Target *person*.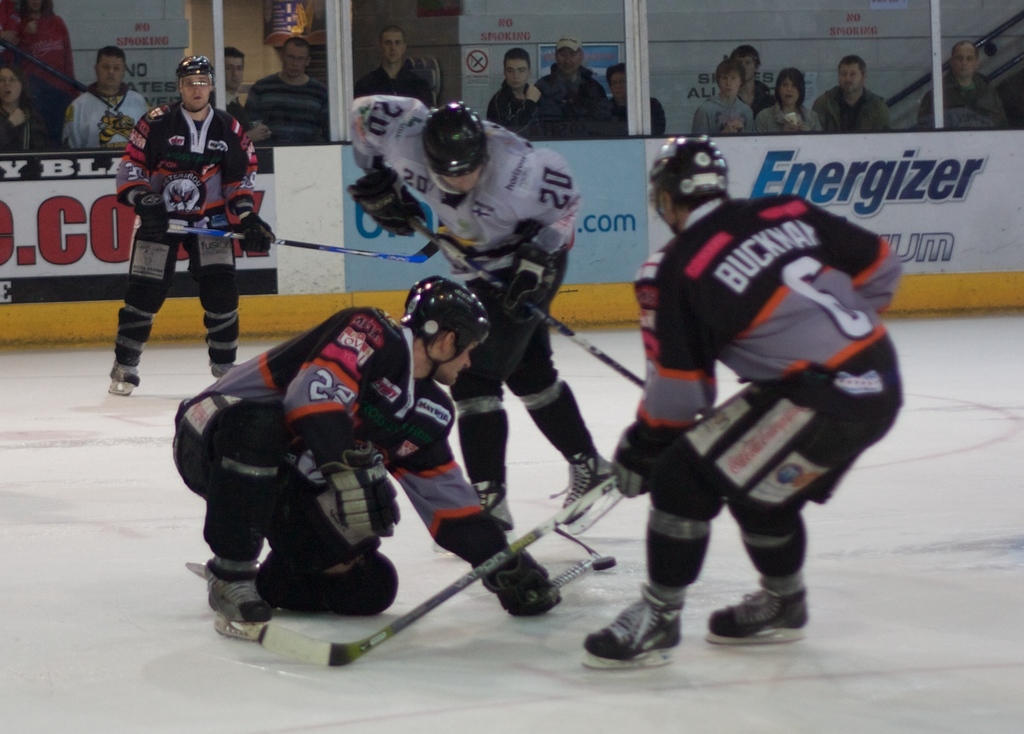
Target region: [344,93,603,573].
